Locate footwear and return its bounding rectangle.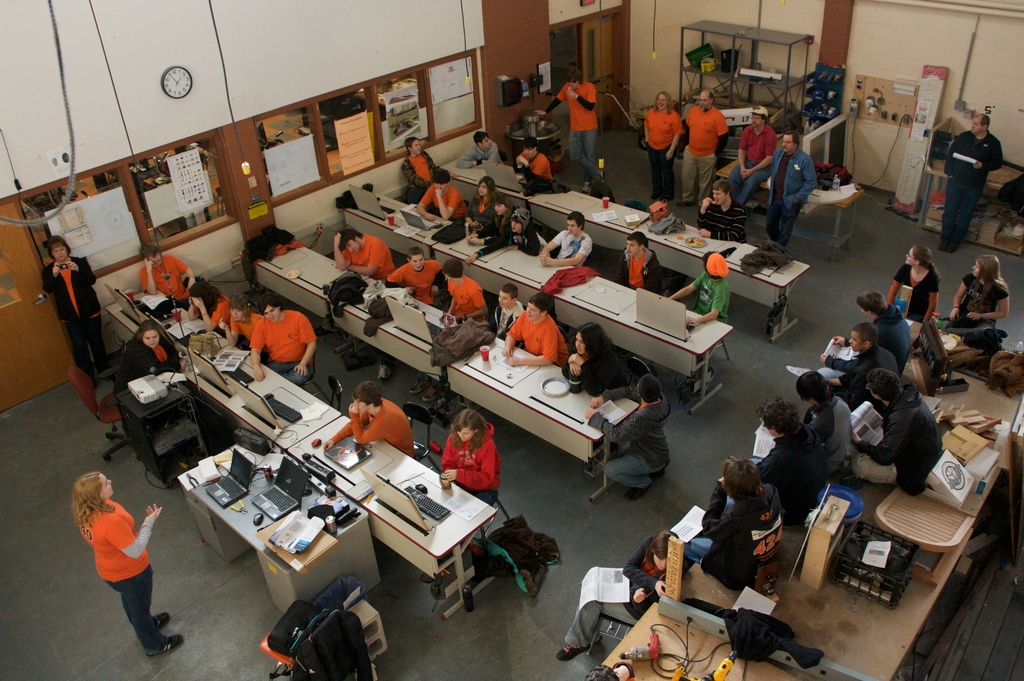
bbox=[144, 634, 180, 655].
